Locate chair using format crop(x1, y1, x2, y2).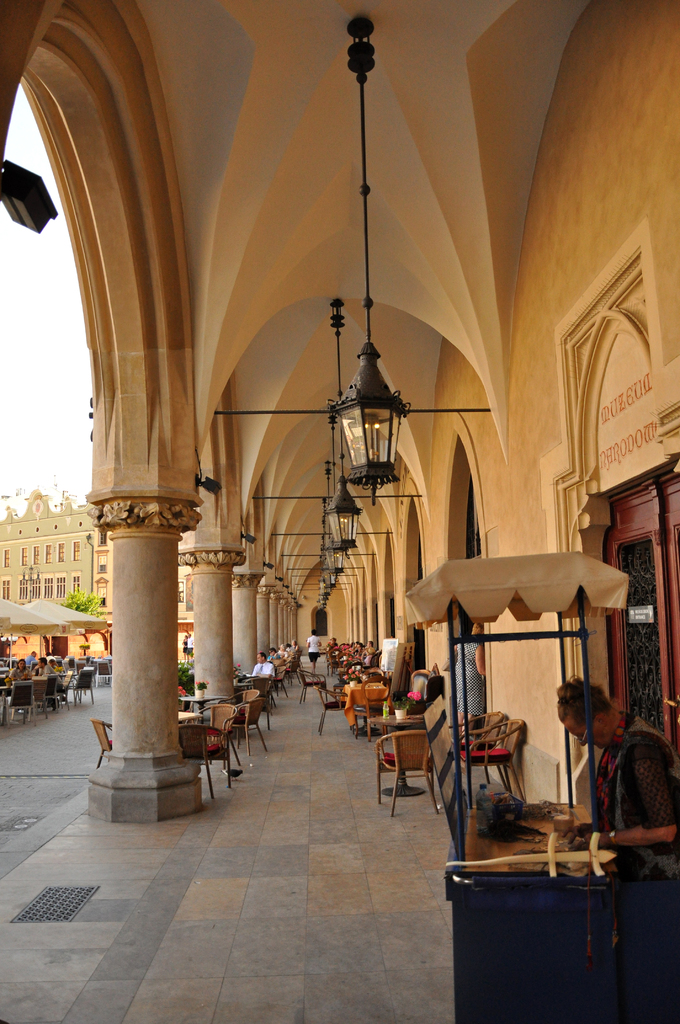
crop(312, 689, 345, 736).
